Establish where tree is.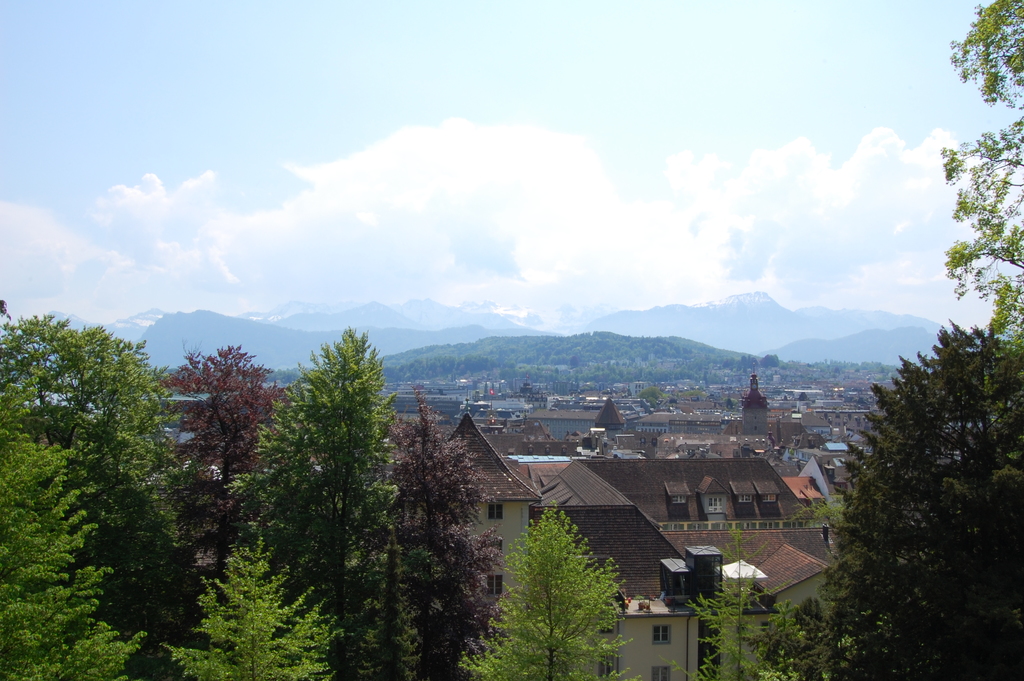
Established at bbox=(1, 434, 132, 680).
